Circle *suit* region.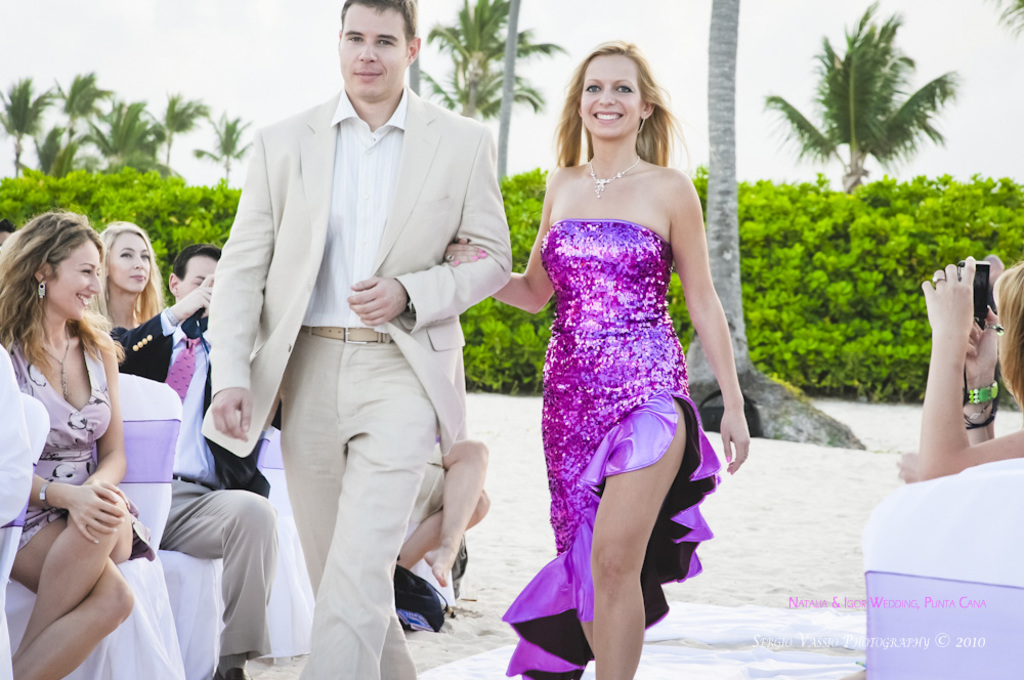
Region: rect(224, 10, 493, 650).
